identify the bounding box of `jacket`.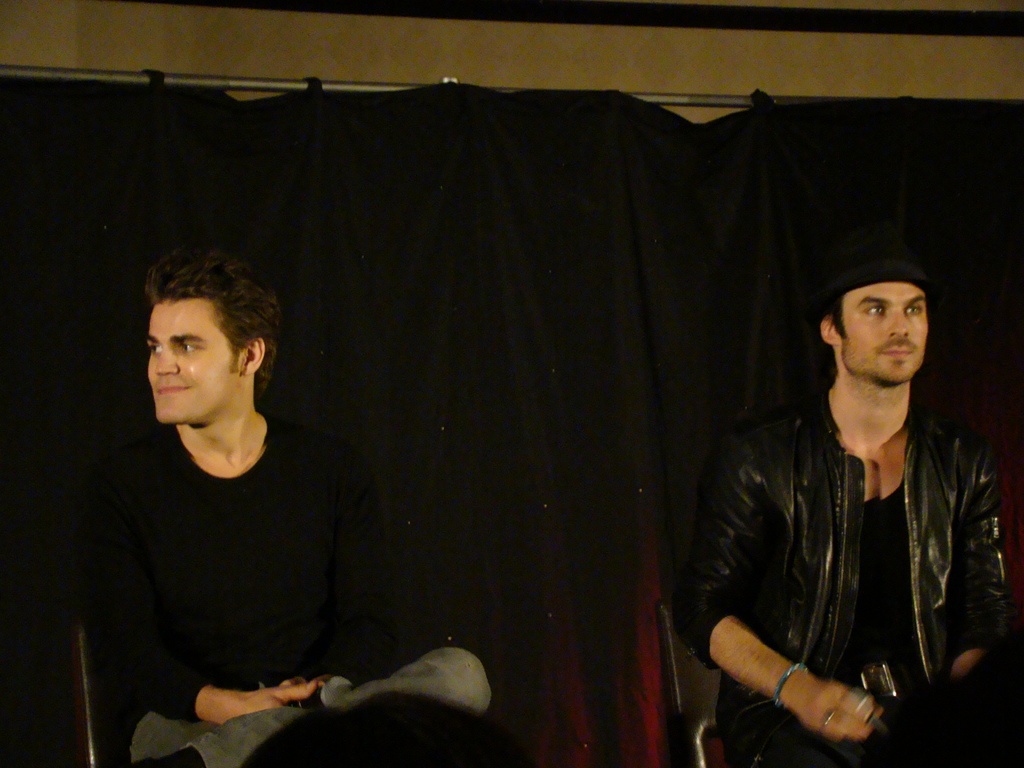
box=[701, 337, 1009, 767].
